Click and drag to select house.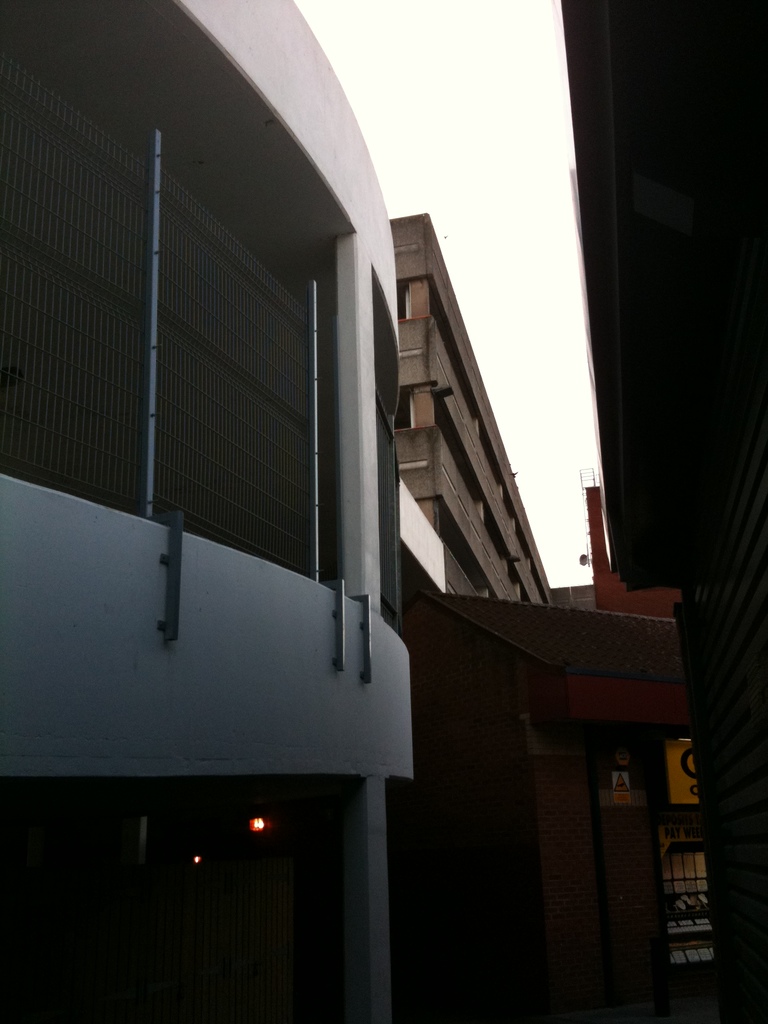
Selection: left=0, top=0, right=397, bottom=1023.
